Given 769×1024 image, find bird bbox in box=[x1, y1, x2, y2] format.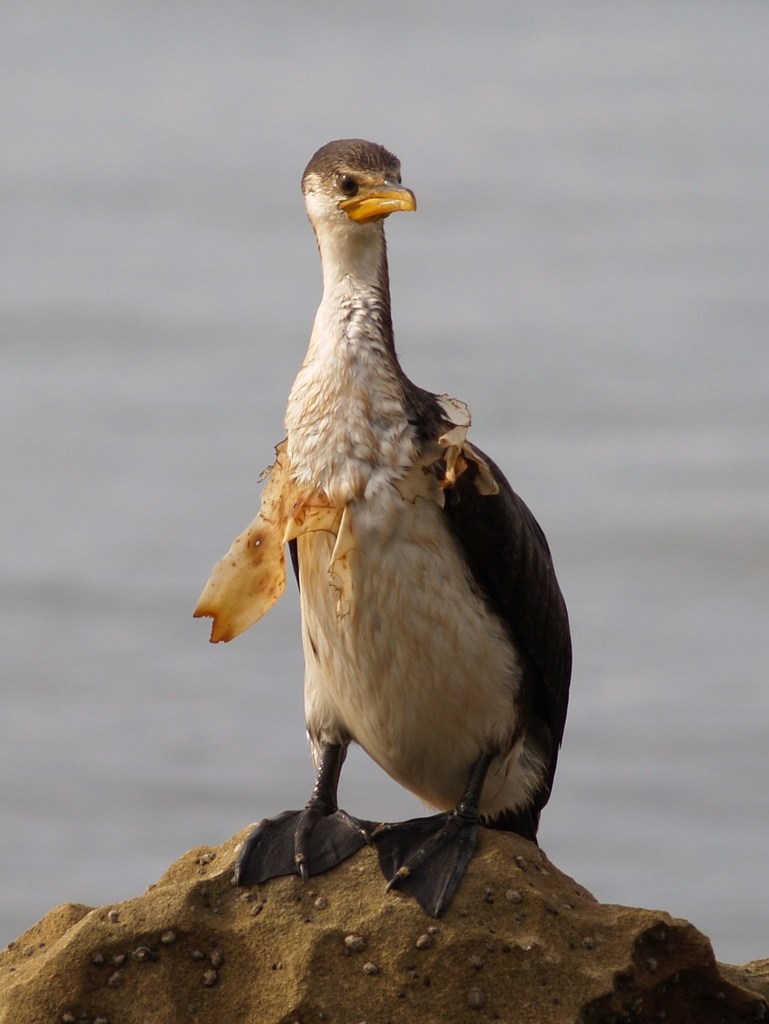
box=[213, 143, 591, 905].
